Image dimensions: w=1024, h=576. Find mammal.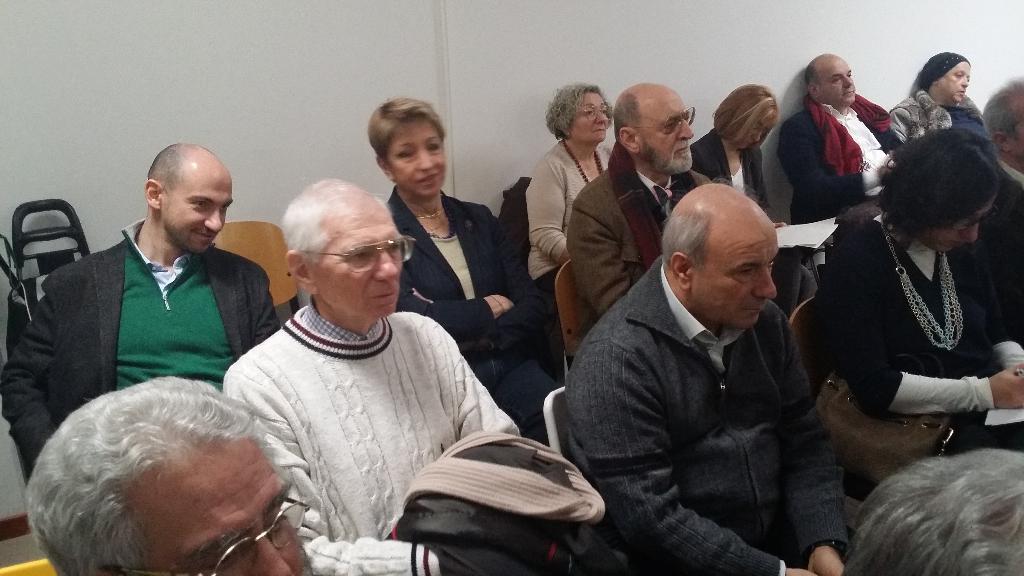
l=888, t=51, r=985, b=146.
